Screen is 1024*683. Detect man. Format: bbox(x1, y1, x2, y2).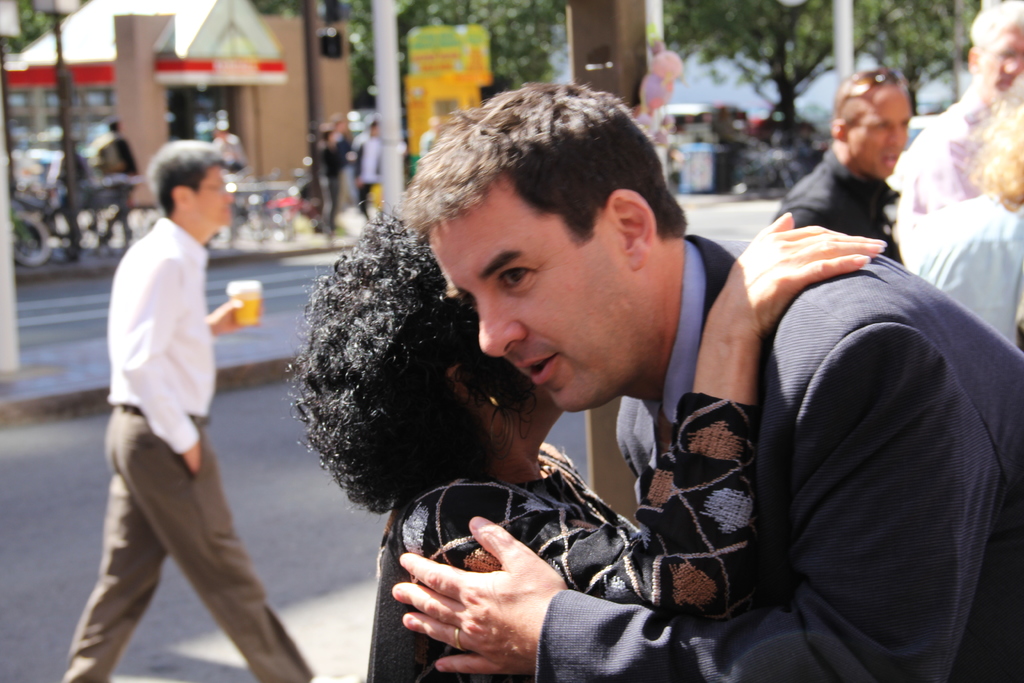
bbox(881, 1, 1023, 238).
